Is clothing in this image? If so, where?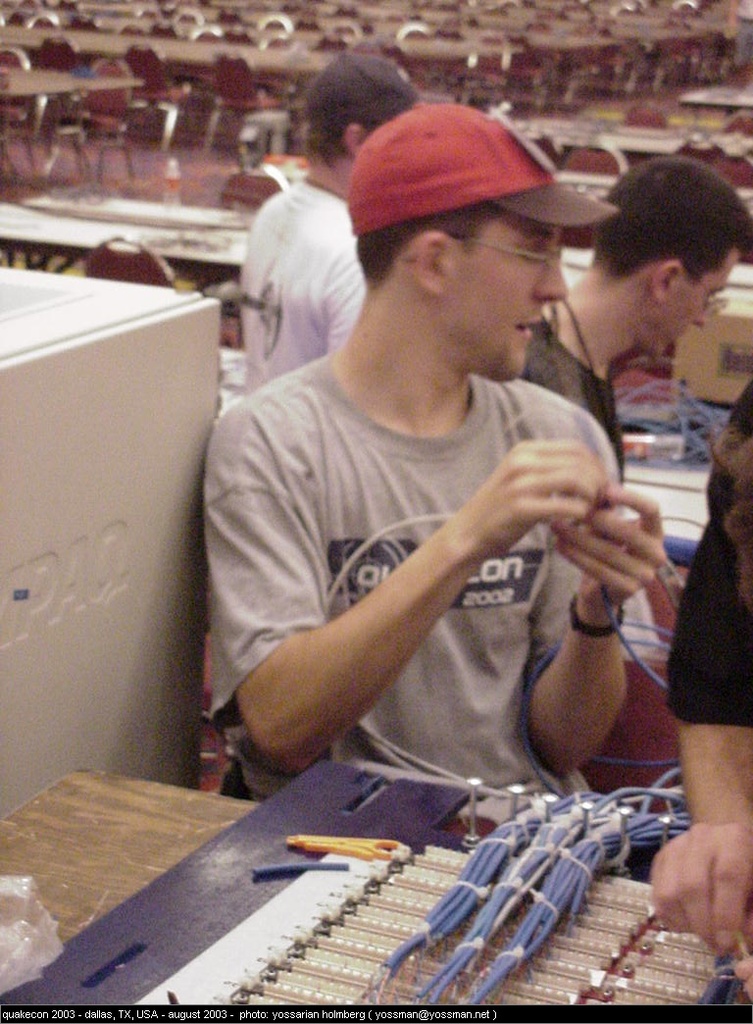
Yes, at (197,342,612,798).
